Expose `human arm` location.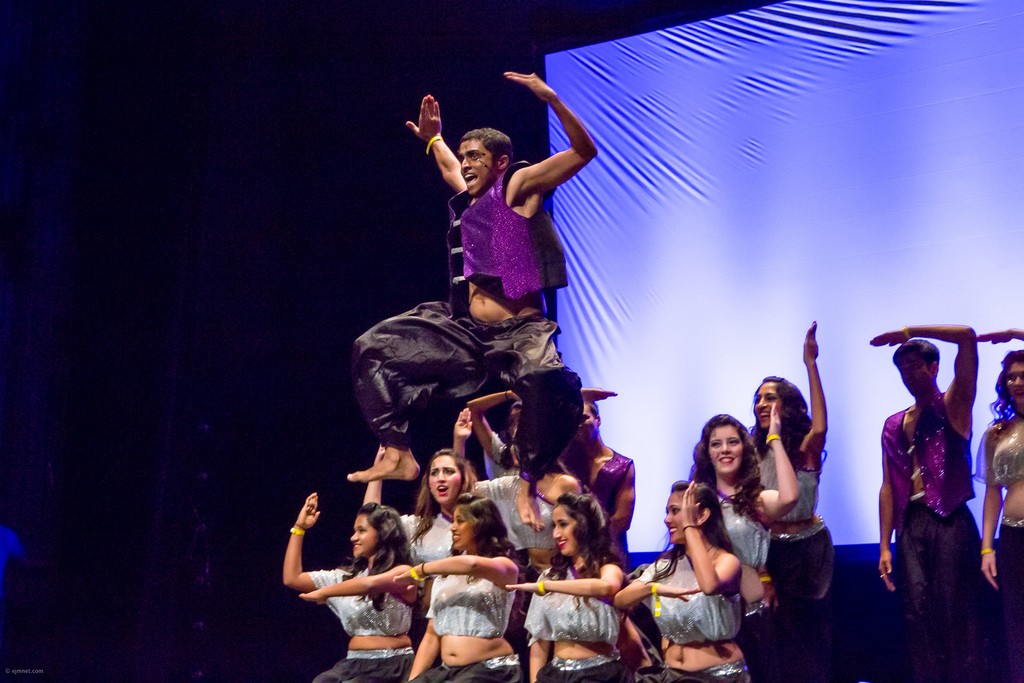
Exposed at bbox(677, 479, 746, 593).
